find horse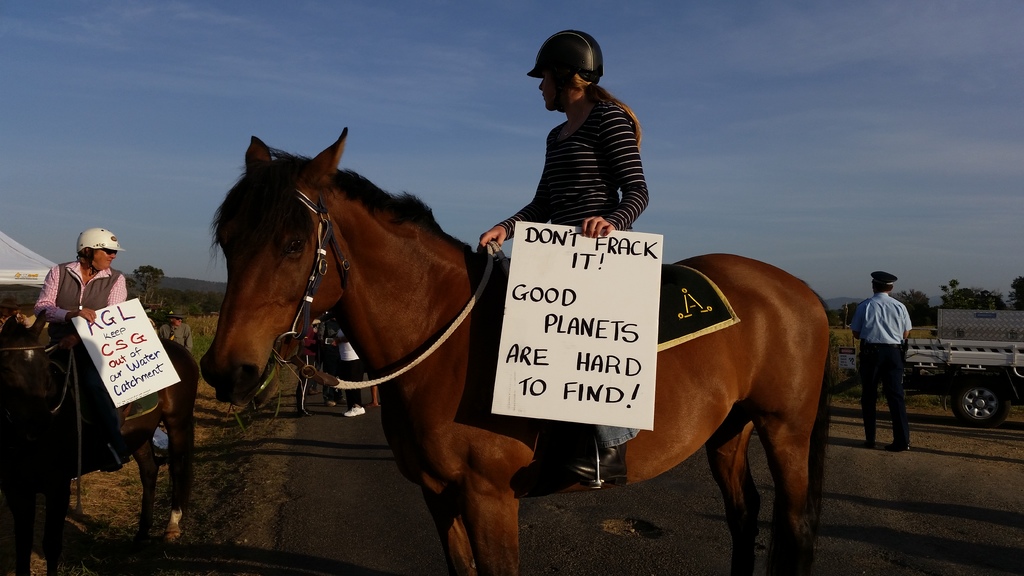
select_region(0, 308, 198, 573)
